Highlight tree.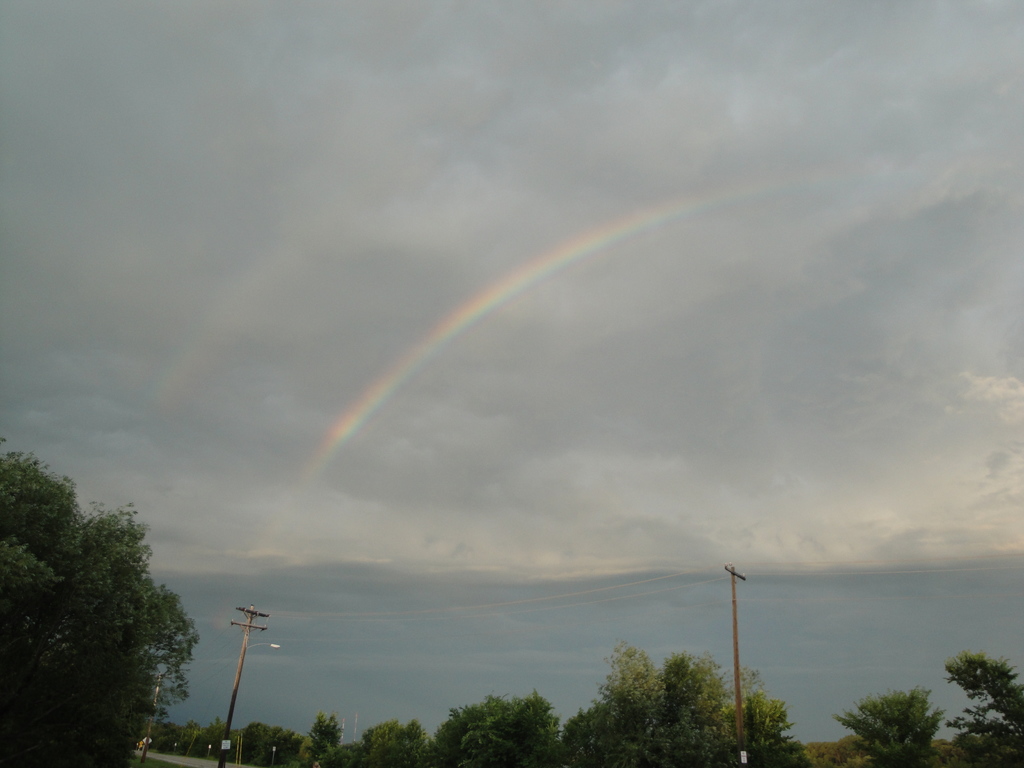
Highlighted region: left=148, top=712, right=182, bottom=753.
